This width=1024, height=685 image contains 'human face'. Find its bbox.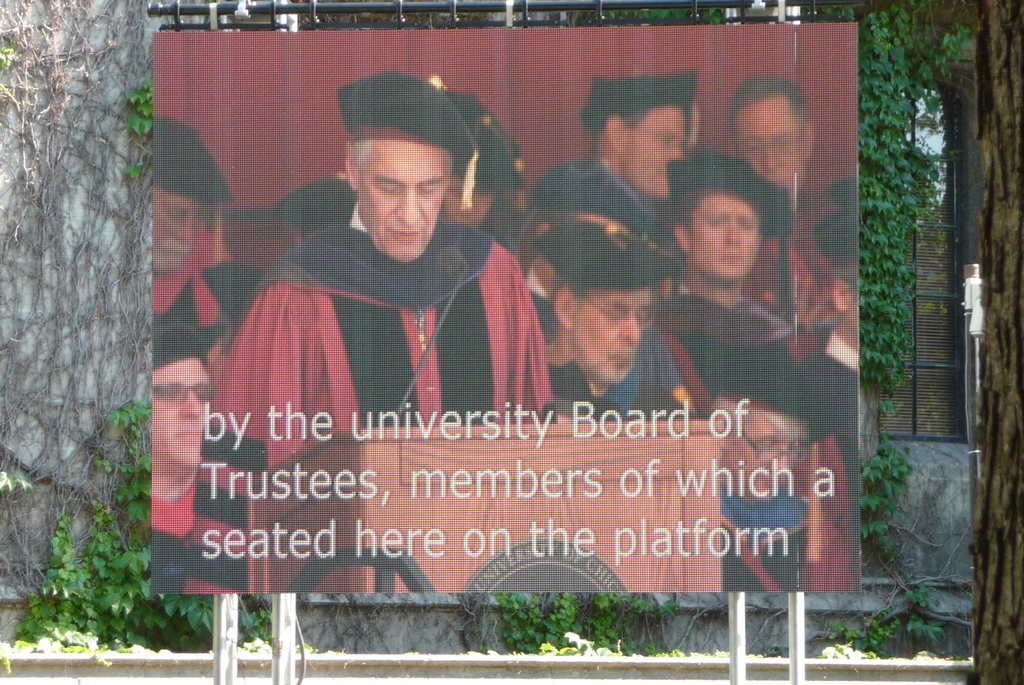
<bbox>145, 188, 200, 273</bbox>.
